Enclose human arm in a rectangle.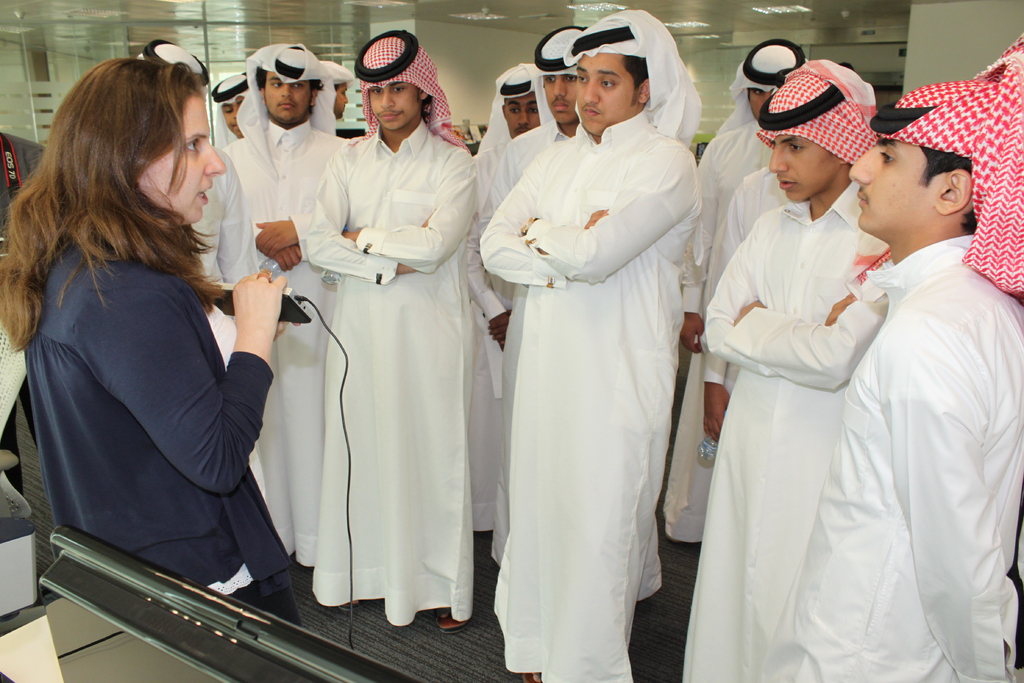
x1=73, y1=256, x2=287, y2=495.
